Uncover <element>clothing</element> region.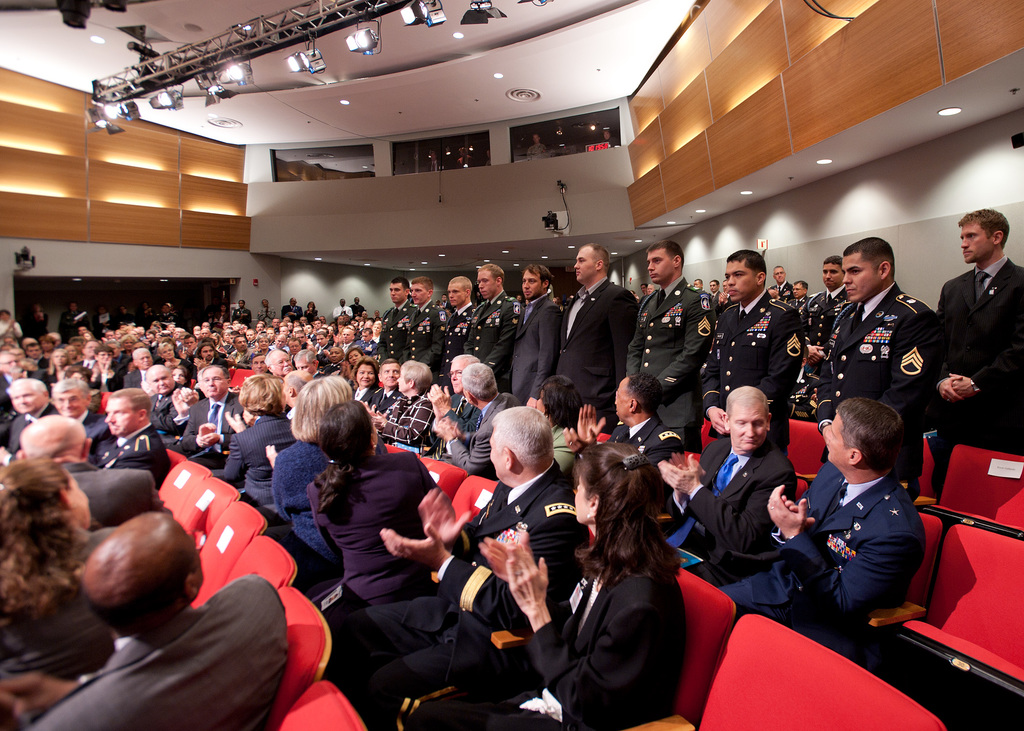
Uncovered: bbox(255, 305, 276, 327).
